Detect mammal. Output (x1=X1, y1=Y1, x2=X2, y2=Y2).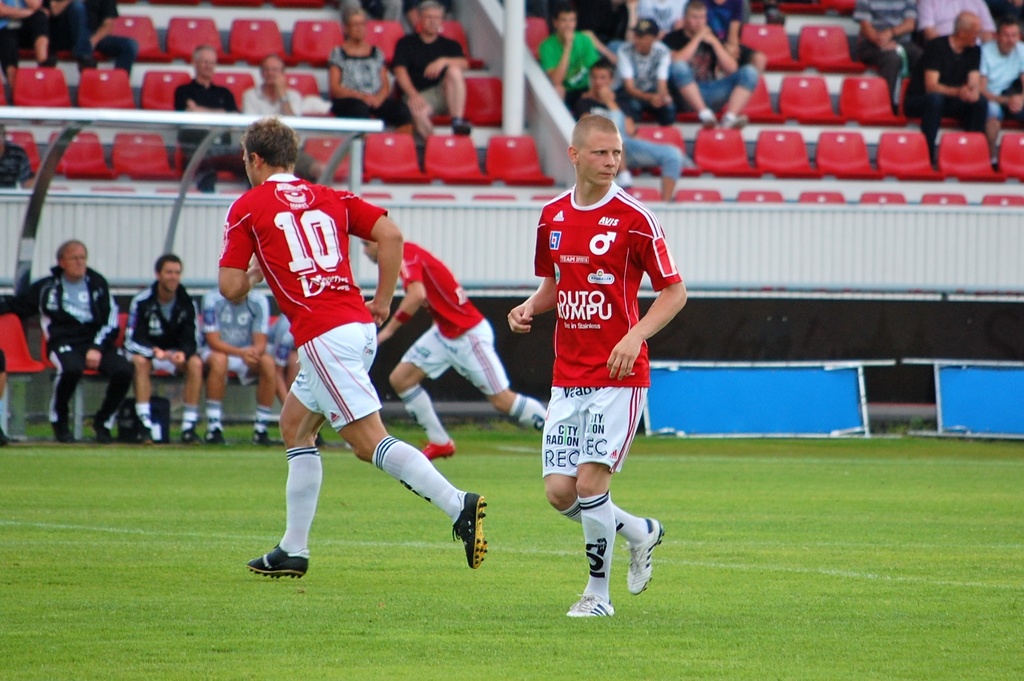
(x1=168, y1=50, x2=239, y2=188).
